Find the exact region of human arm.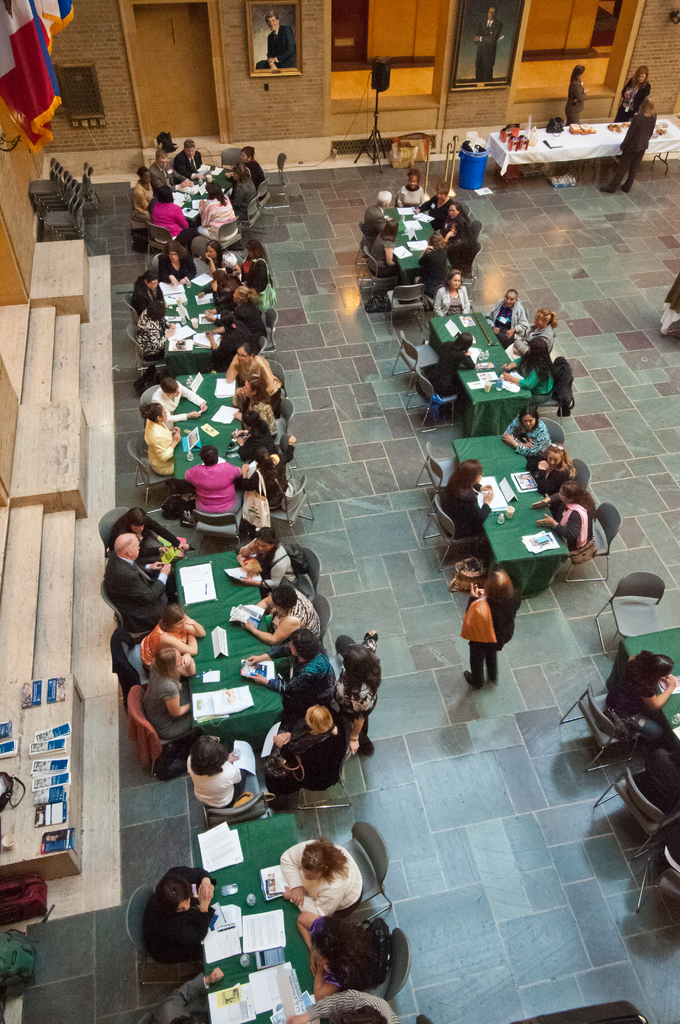
Exact region: 159,417,177,433.
